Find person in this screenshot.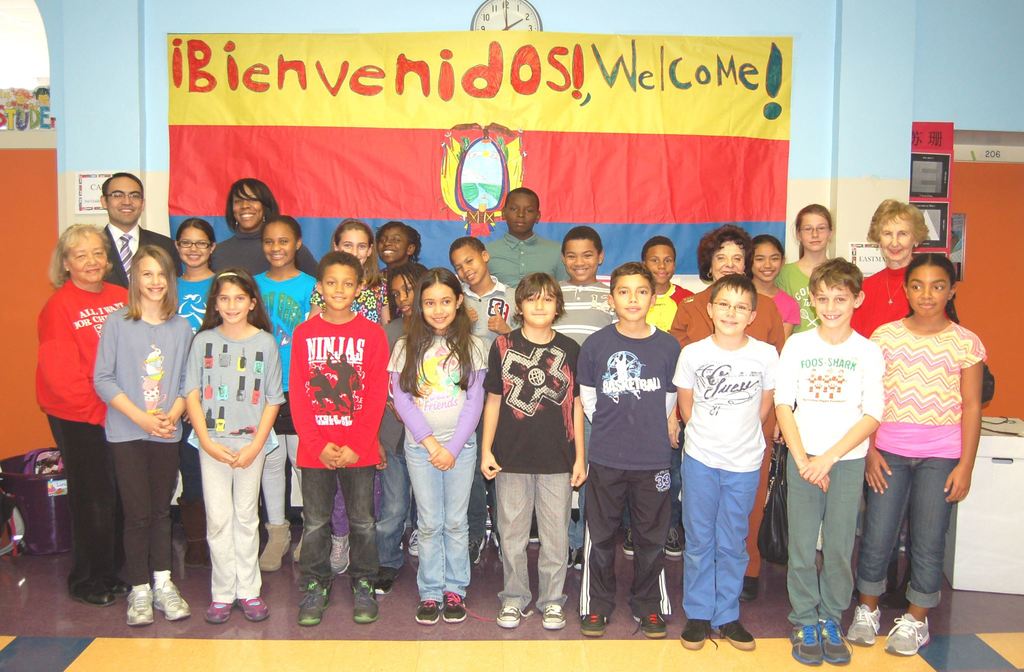
The bounding box for person is bbox=[175, 268, 268, 614].
